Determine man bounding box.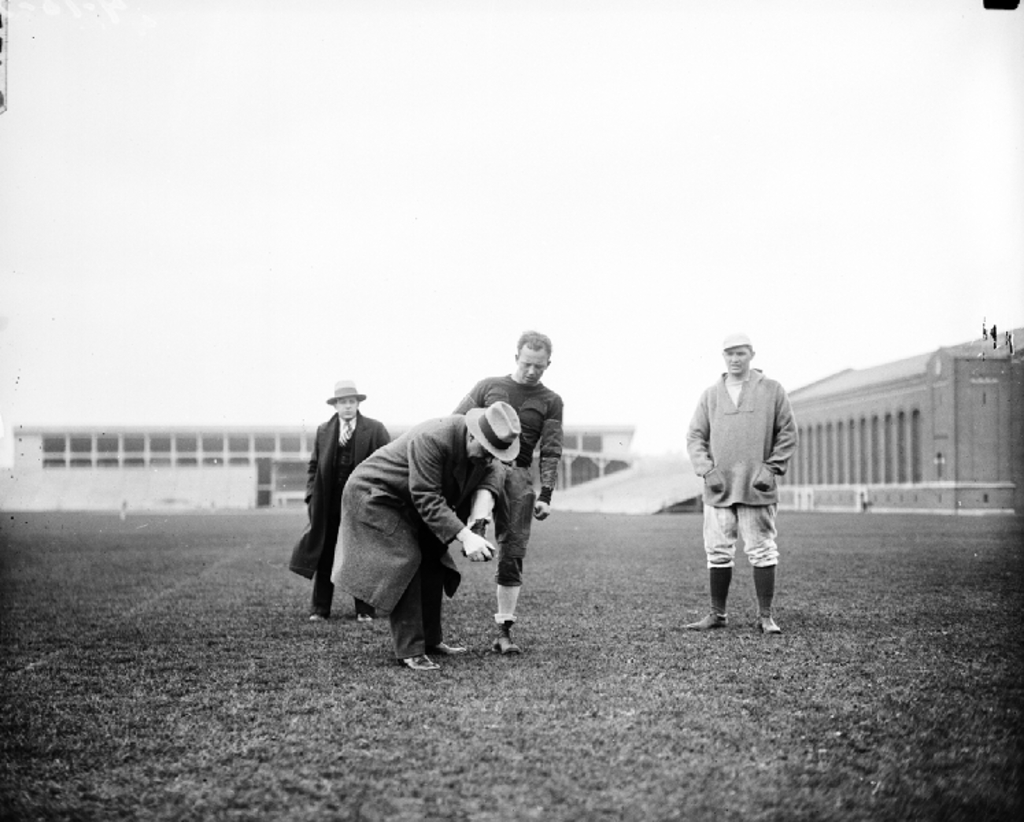
Determined: [x1=285, y1=373, x2=387, y2=637].
